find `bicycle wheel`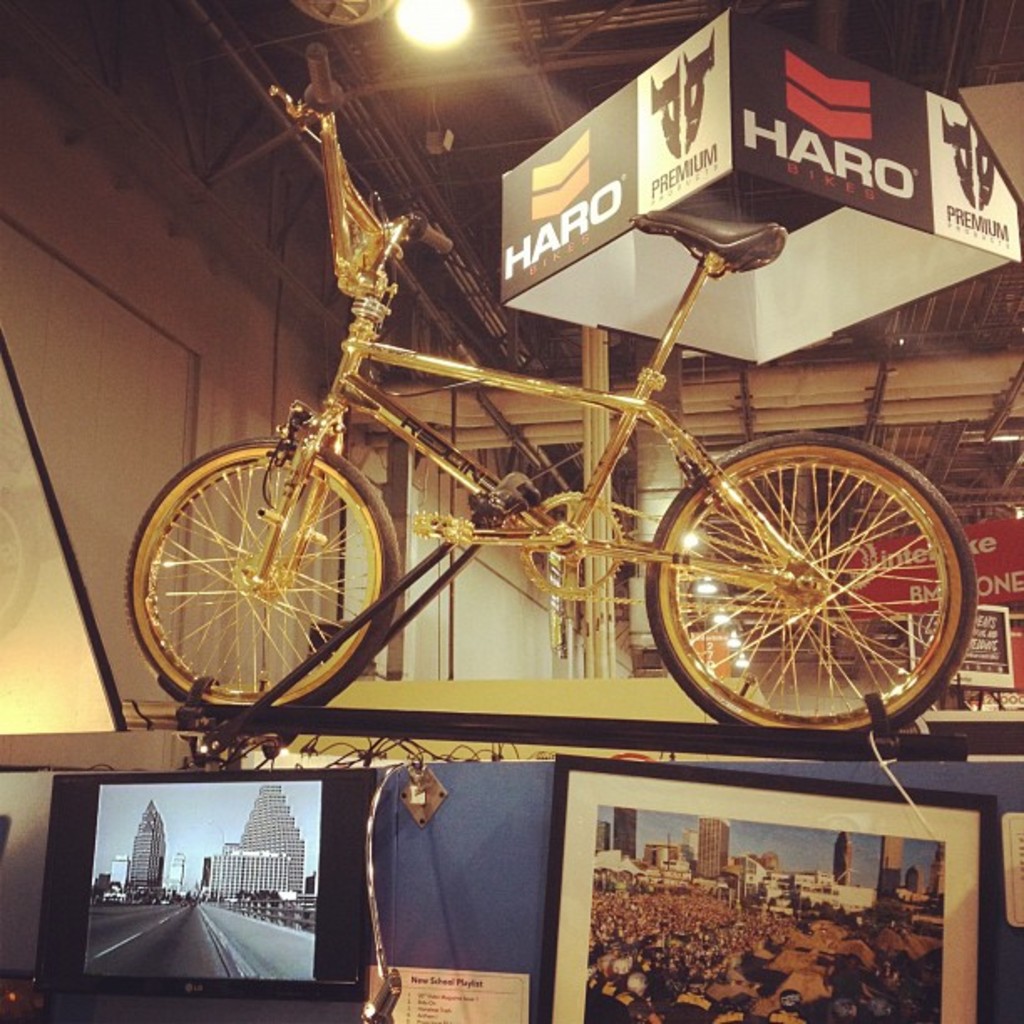
(x1=636, y1=433, x2=992, y2=753)
